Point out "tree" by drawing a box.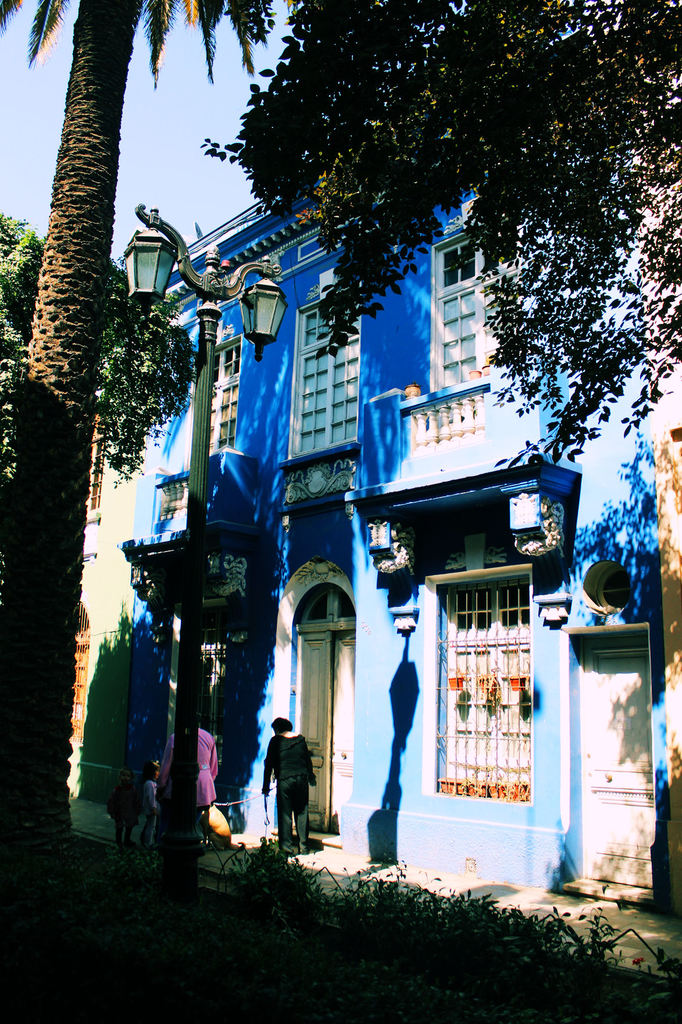
box(207, 0, 681, 461).
